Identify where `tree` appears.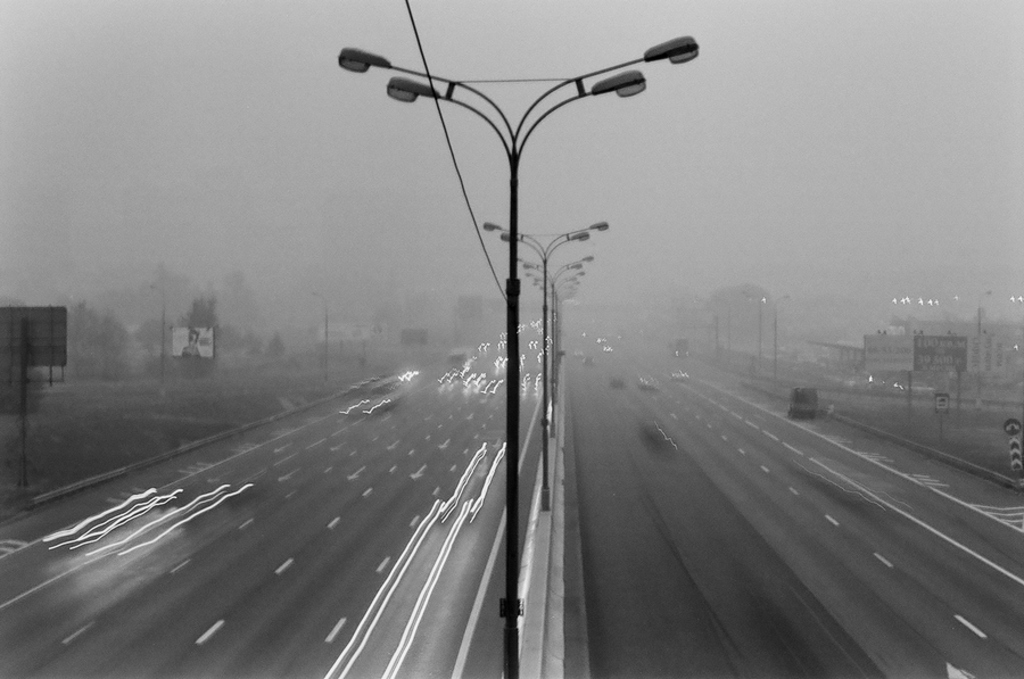
Appears at BBox(171, 288, 231, 371).
